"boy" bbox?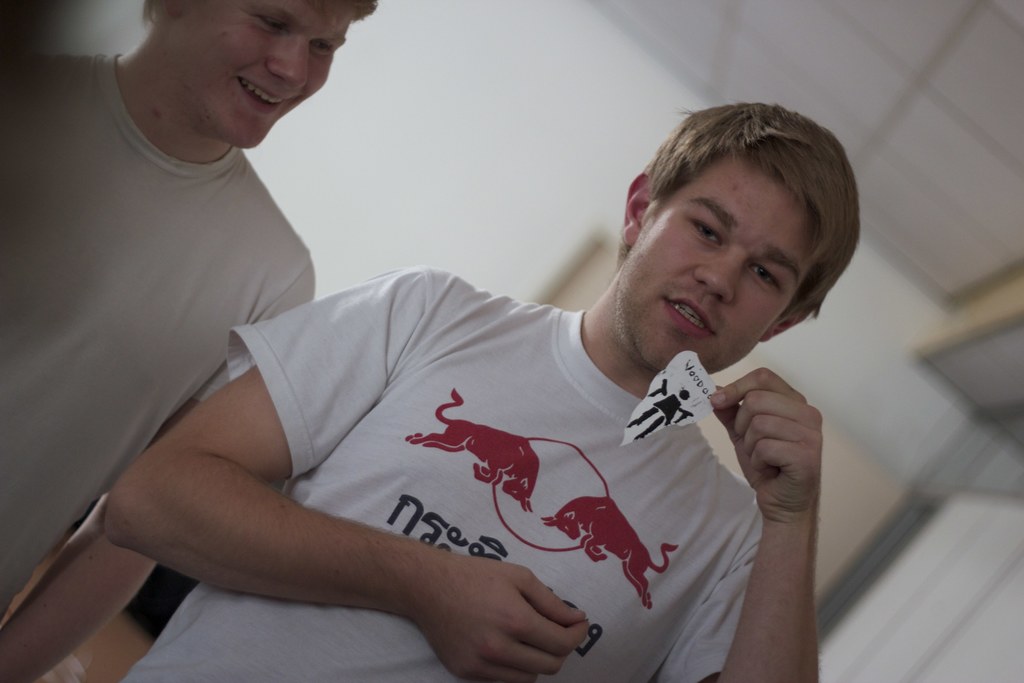
0, 0, 387, 682
